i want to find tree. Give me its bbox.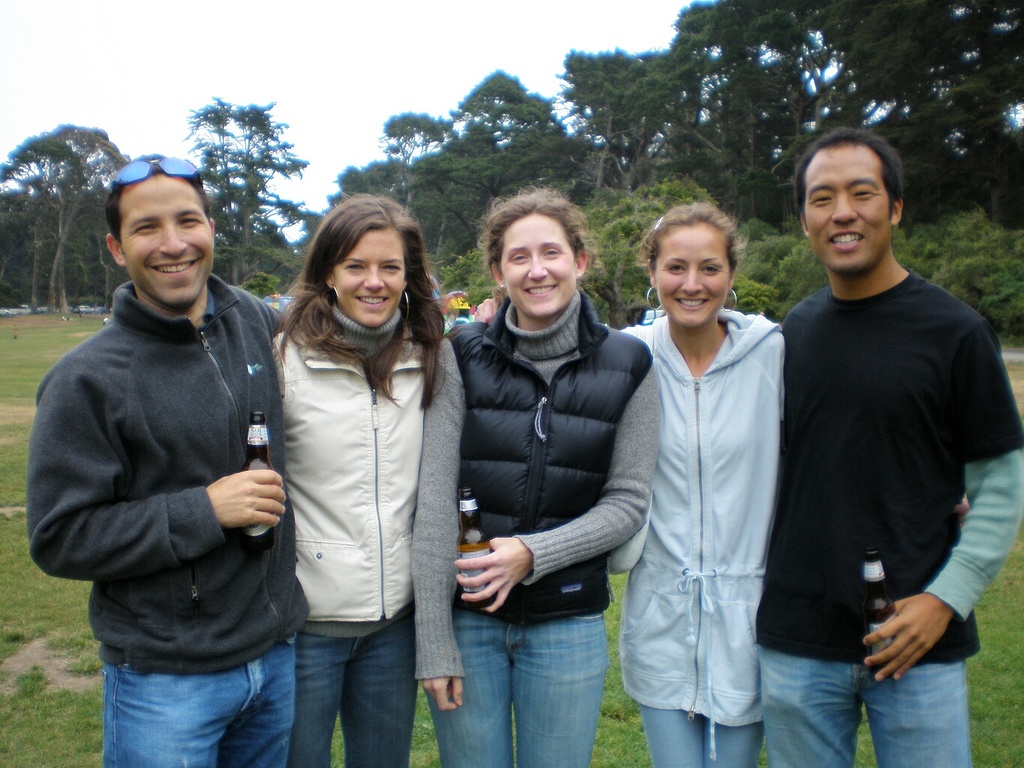
[61,183,110,309].
